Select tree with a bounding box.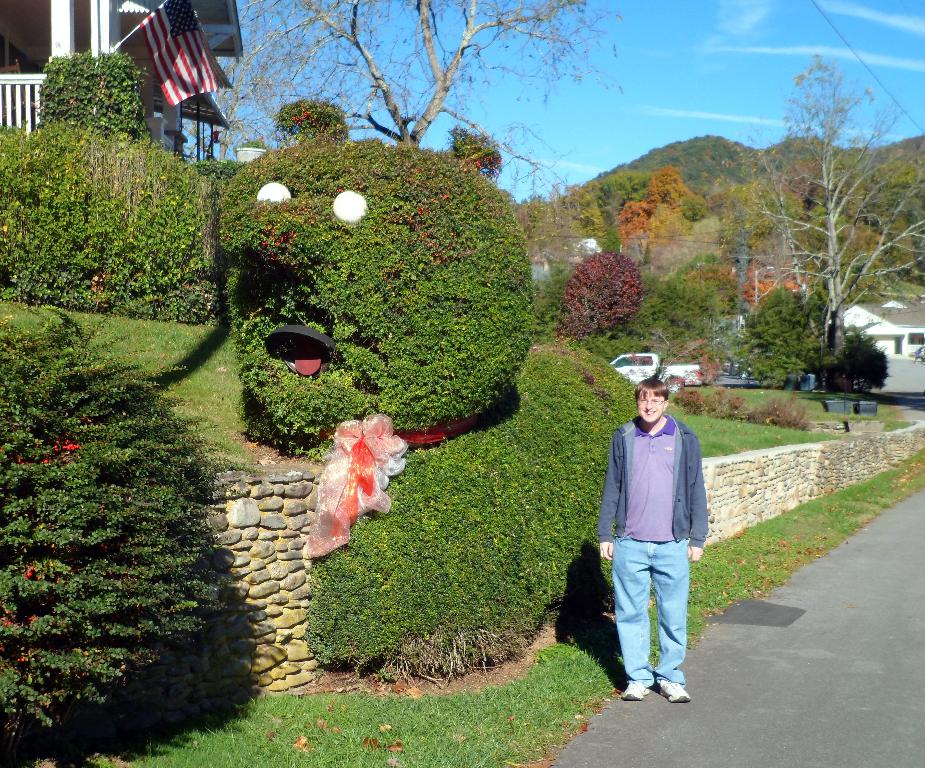
box=[838, 328, 891, 396].
